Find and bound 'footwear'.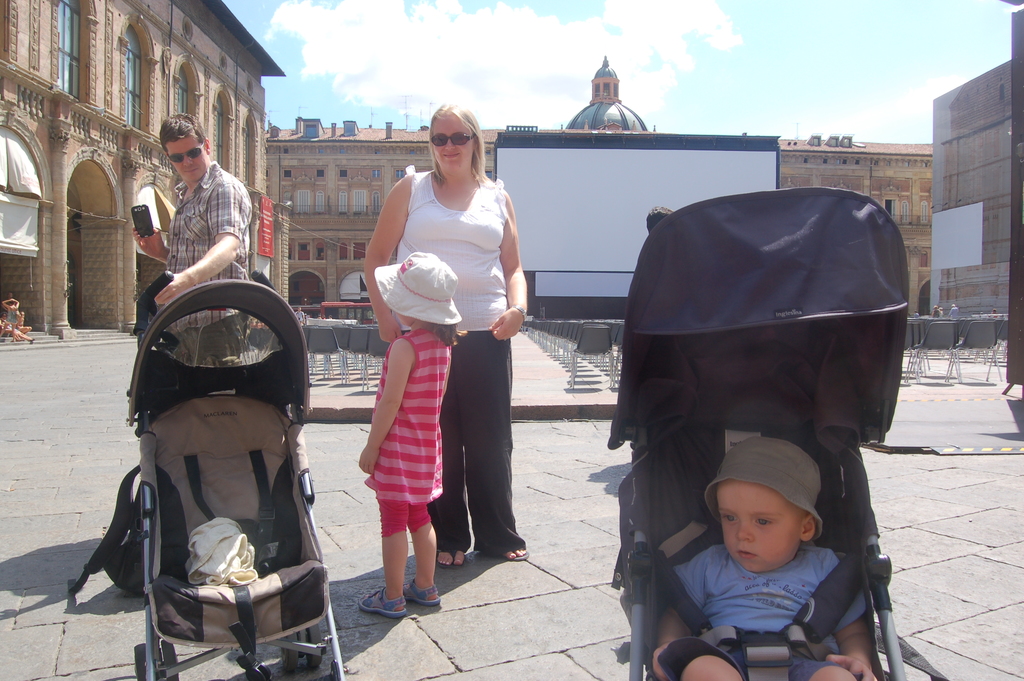
Bound: bbox(400, 580, 449, 608).
